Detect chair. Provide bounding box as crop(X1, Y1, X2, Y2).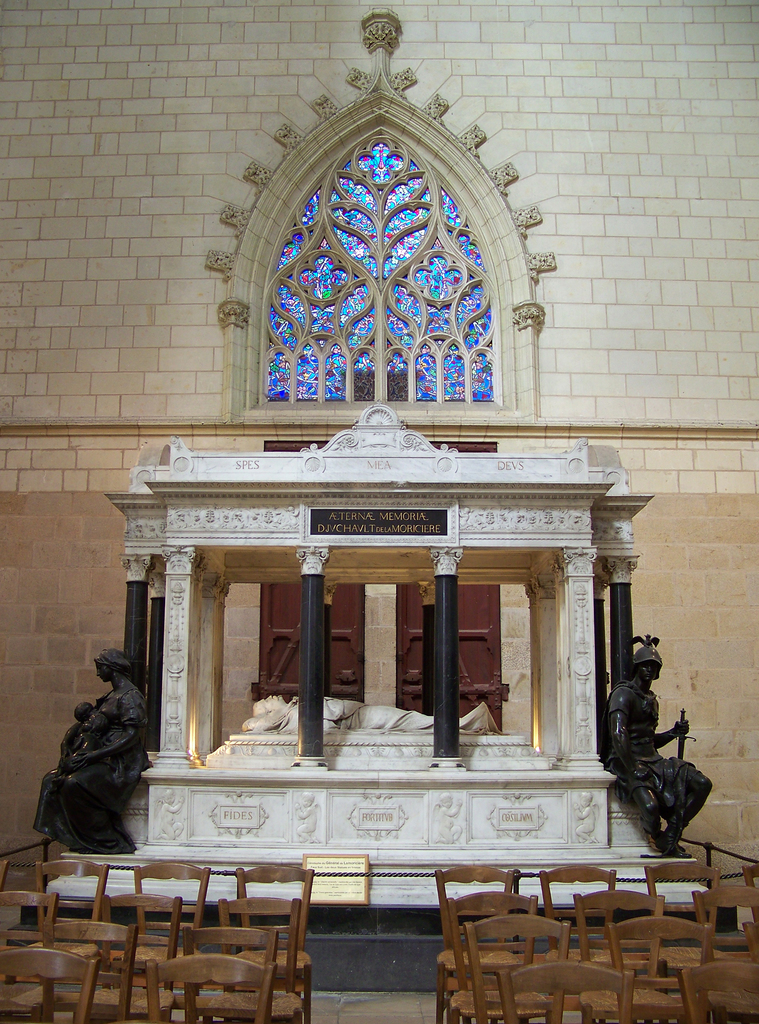
crop(649, 869, 719, 923).
